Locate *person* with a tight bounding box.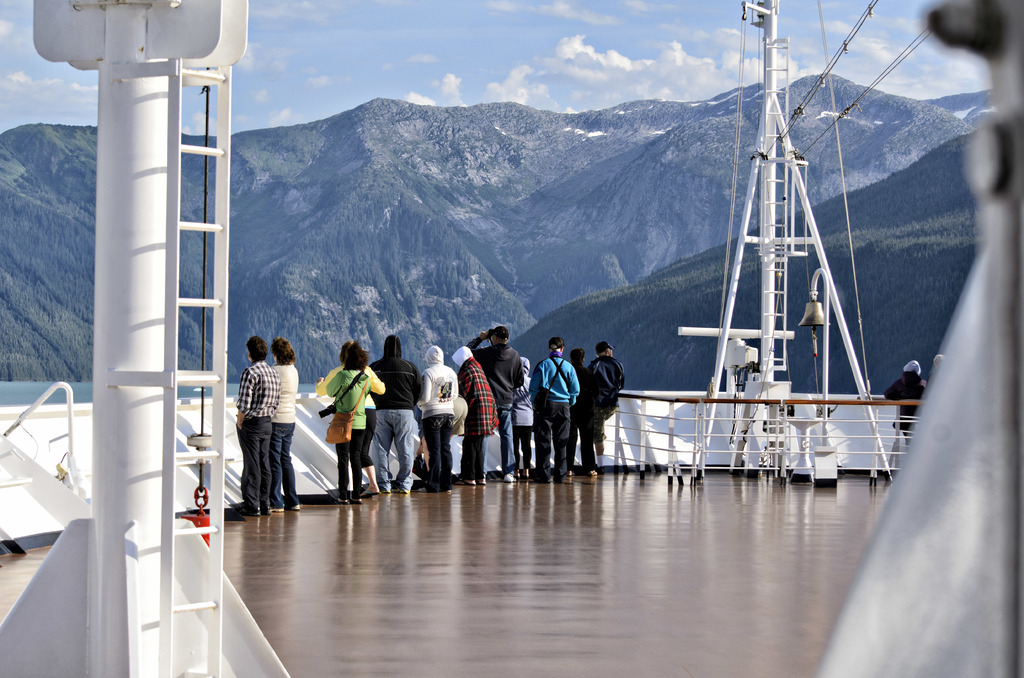
rect(271, 335, 302, 515).
